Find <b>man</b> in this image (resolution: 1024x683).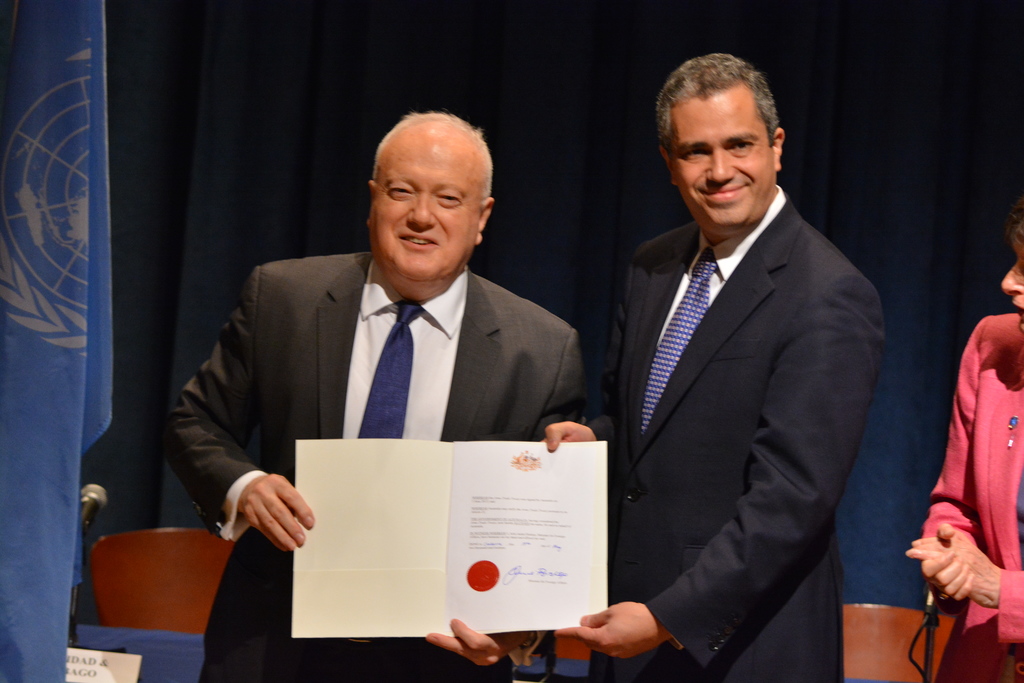
<box>559,49,902,682</box>.
